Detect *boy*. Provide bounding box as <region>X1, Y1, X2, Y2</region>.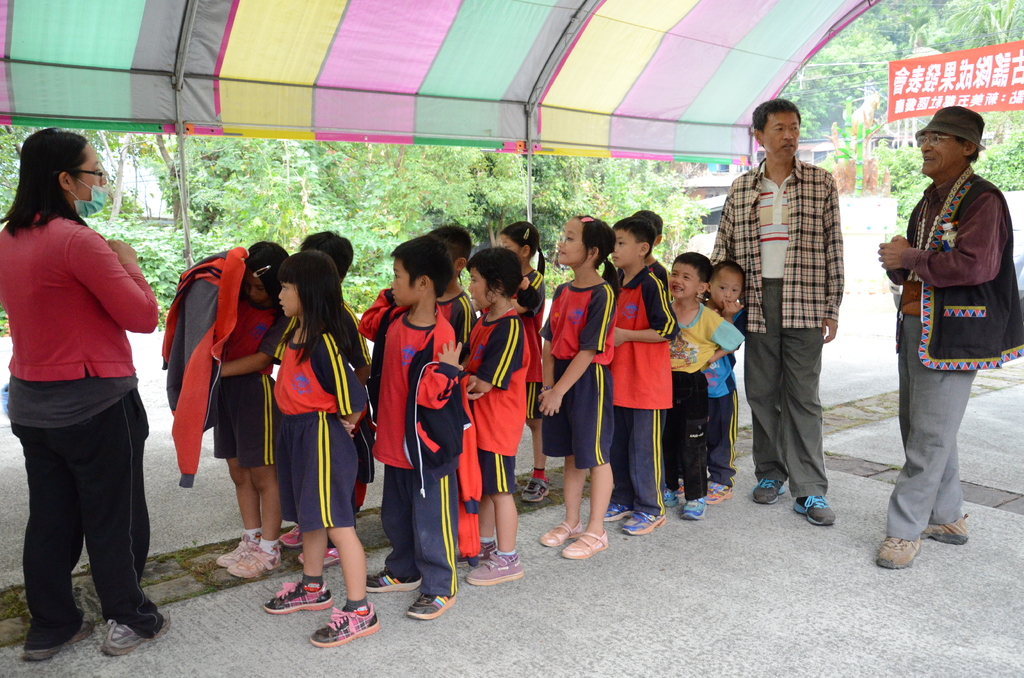
<region>609, 218, 677, 536</region>.
